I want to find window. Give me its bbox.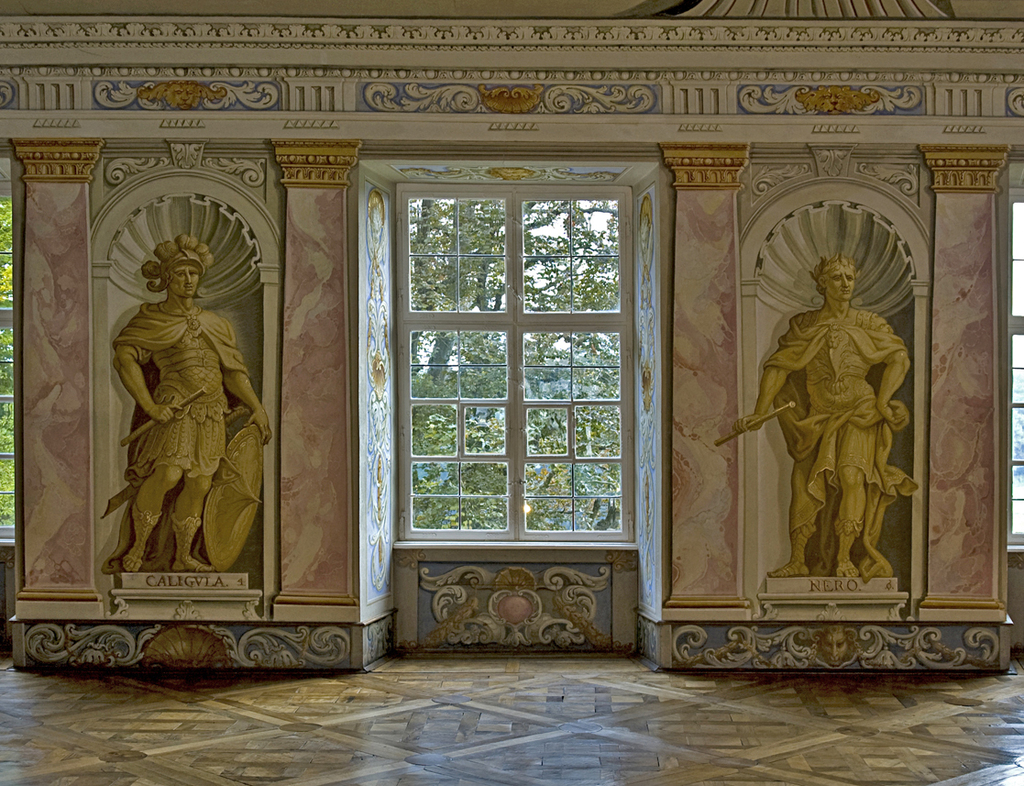
Rect(1004, 165, 1023, 556).
